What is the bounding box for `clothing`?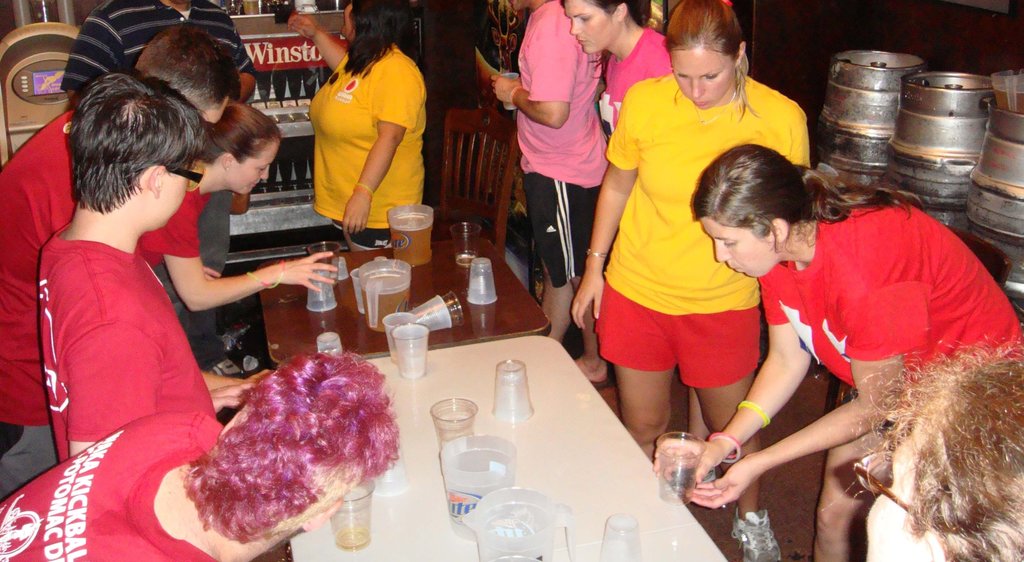
{"x1": 515, "y1": 0, "x2": 596, "y2": 279}.
